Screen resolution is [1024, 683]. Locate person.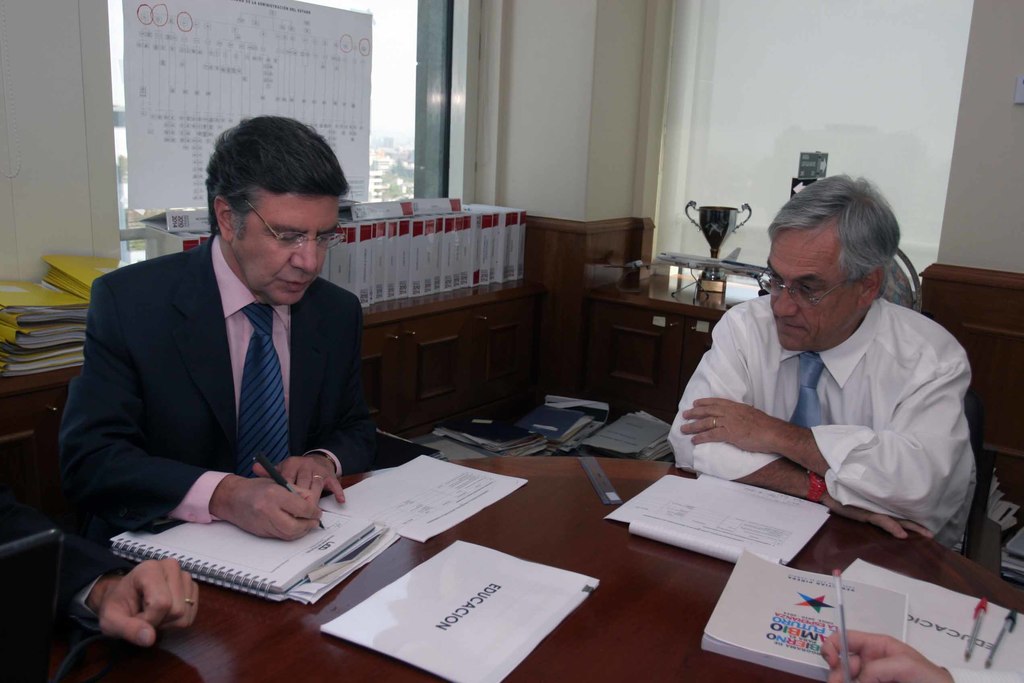
pyautogui.locateOnScreen(822, 628, 1023, 682).
